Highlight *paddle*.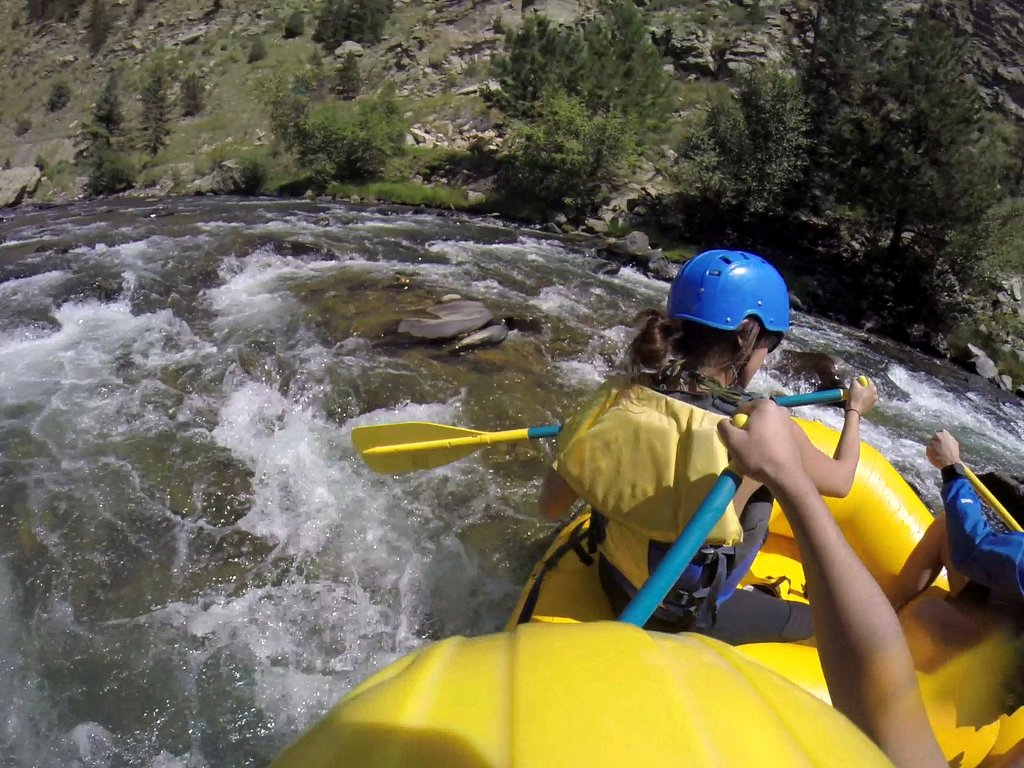
Highlighted region: 959:461:1021:535.
